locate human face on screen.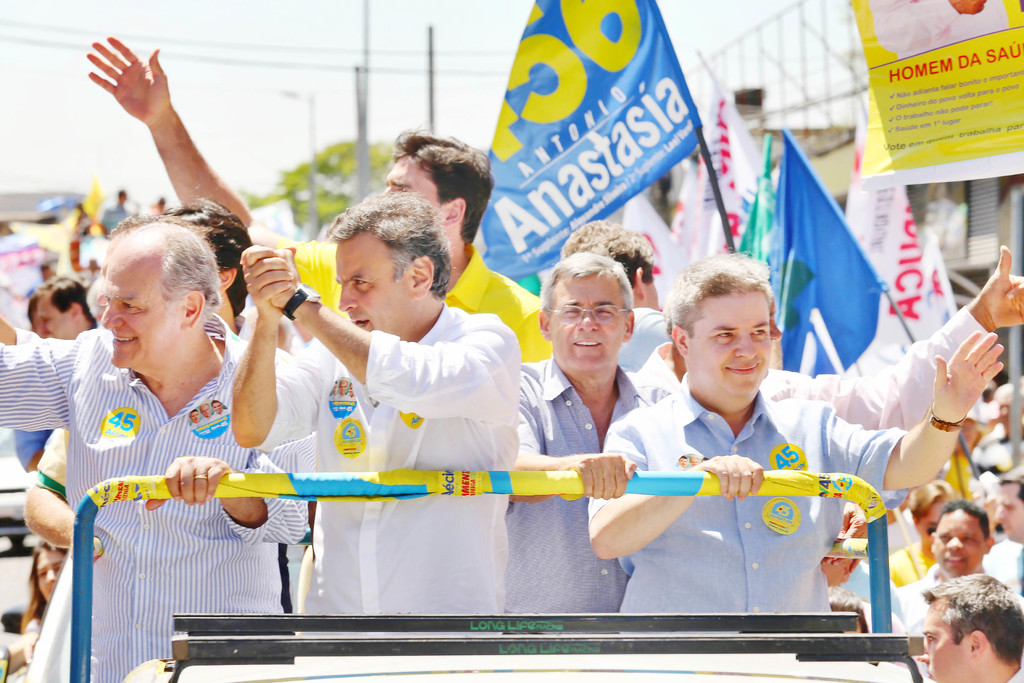
On screen at 926/509/968/564.
